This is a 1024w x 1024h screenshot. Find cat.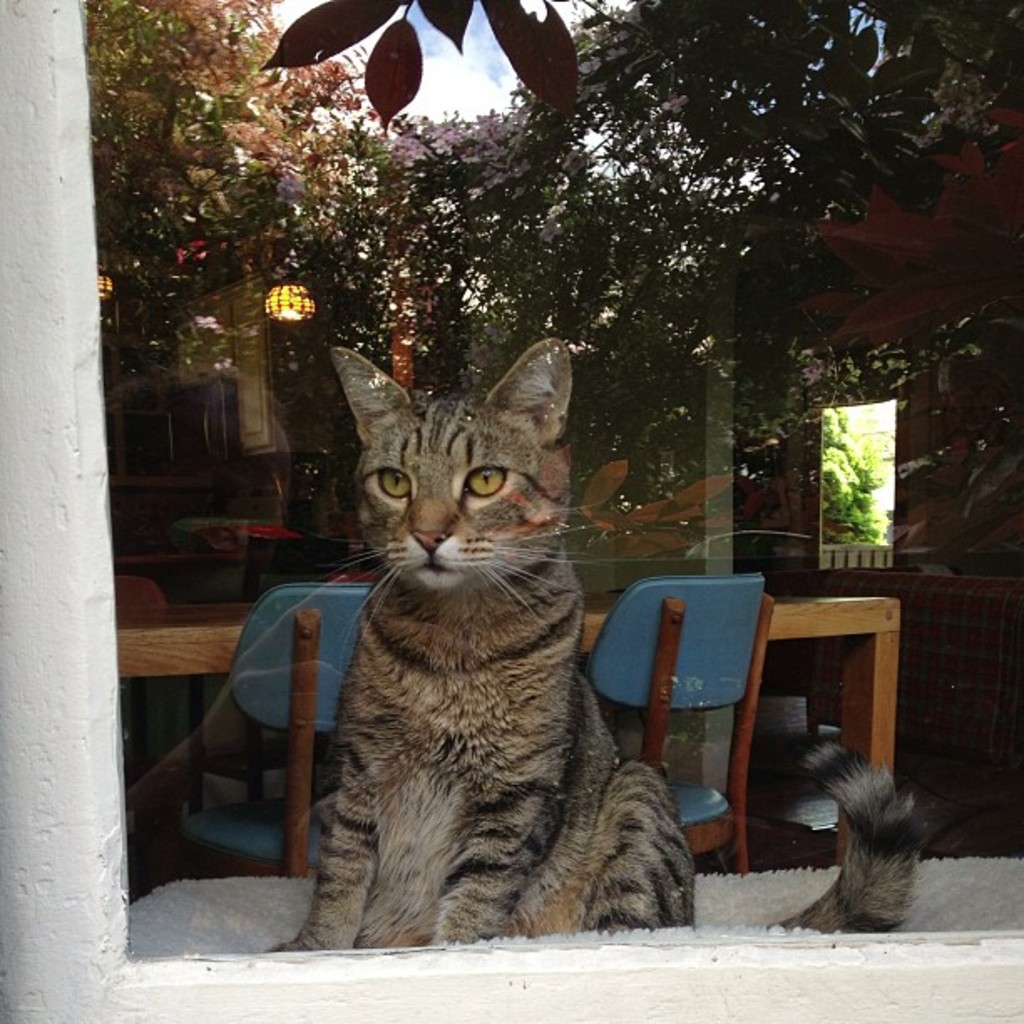
Bounding box: (254, 343, 934, 949).
